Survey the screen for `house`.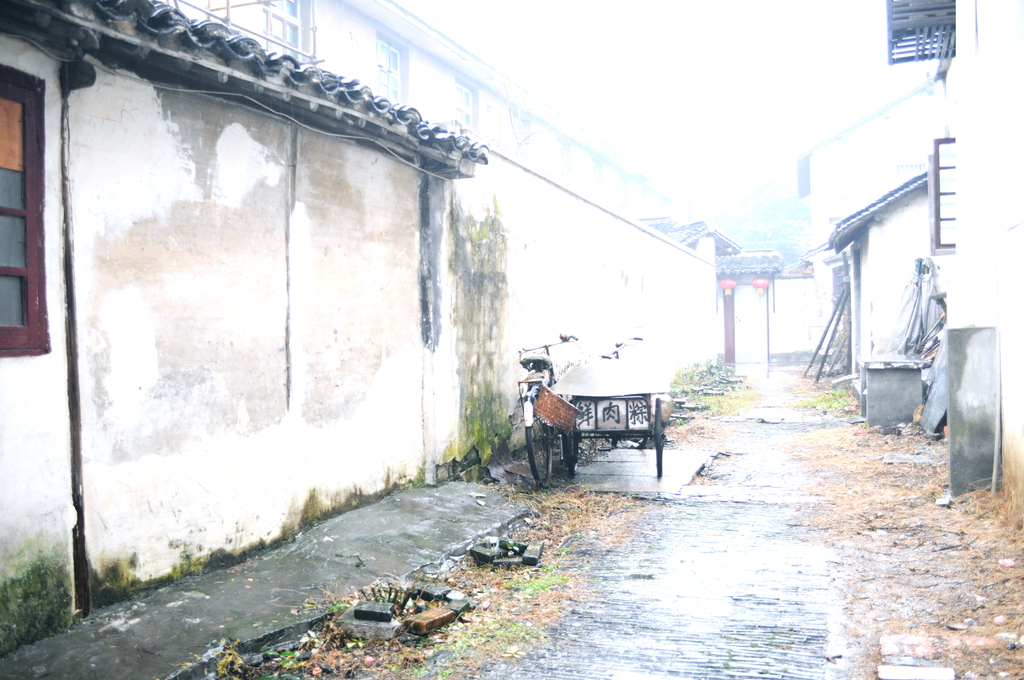
Survey found: [left=793, top=81, right=940, bottom=341].
